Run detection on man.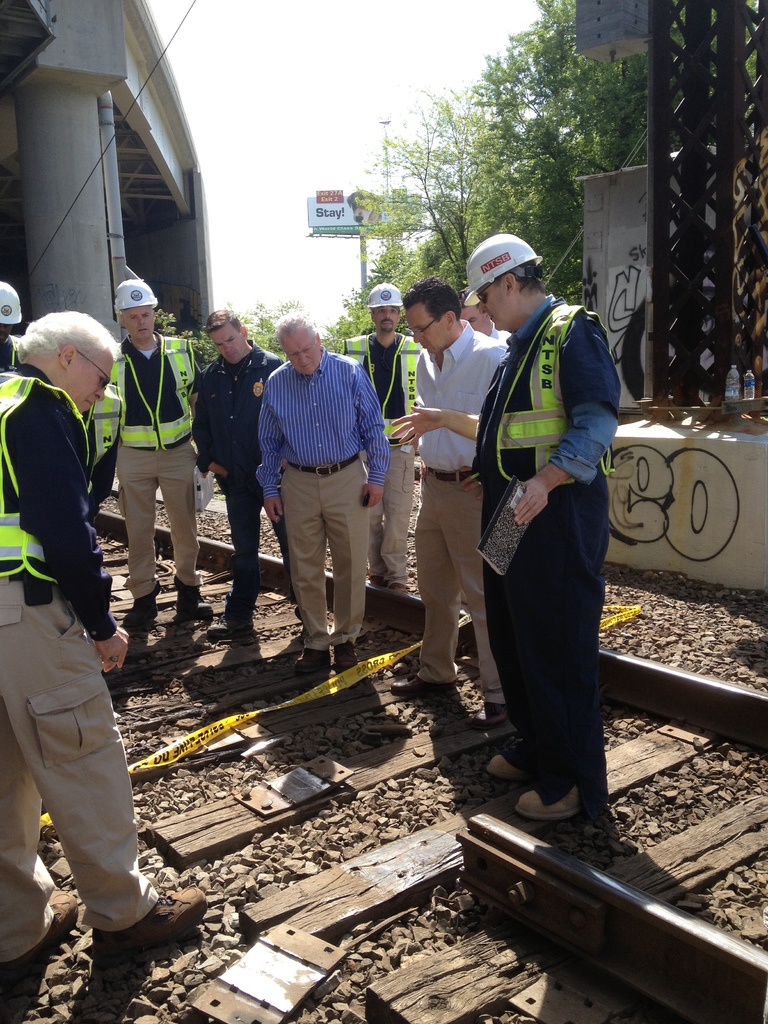
Result: left=0, top=312, right=207, bottom=977.
